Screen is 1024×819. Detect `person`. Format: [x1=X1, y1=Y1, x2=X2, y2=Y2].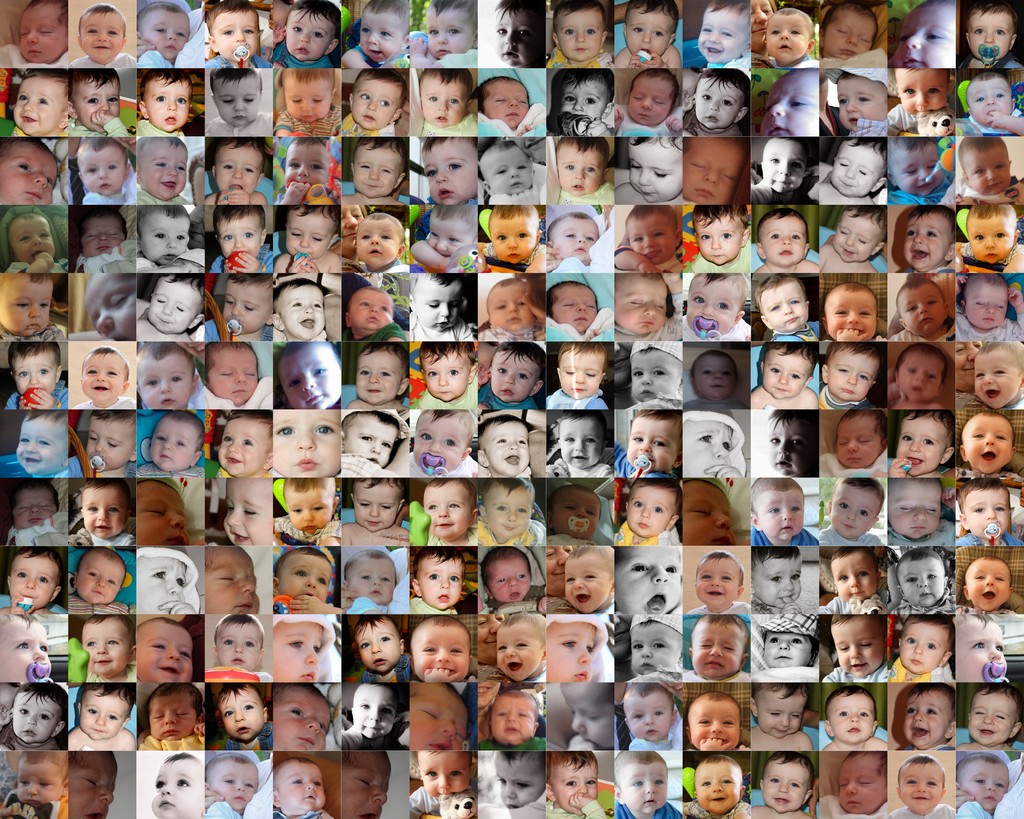
[x1=755, y1=274, x2=817, y2=344].
